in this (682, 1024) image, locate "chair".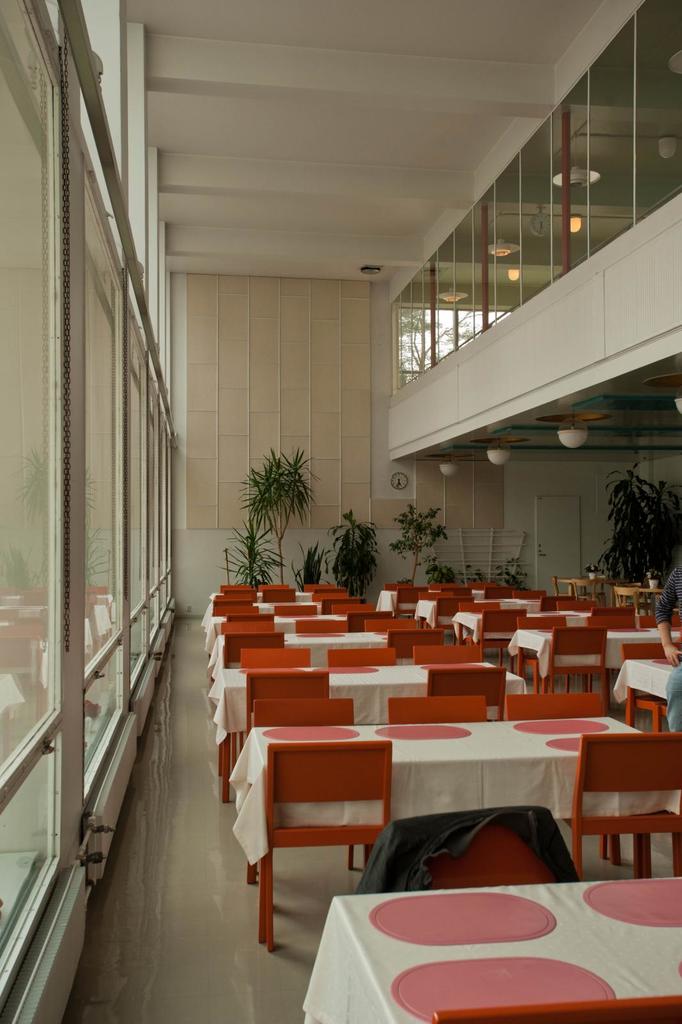
Bounding box: Rect(302, 583, 341, 592).
